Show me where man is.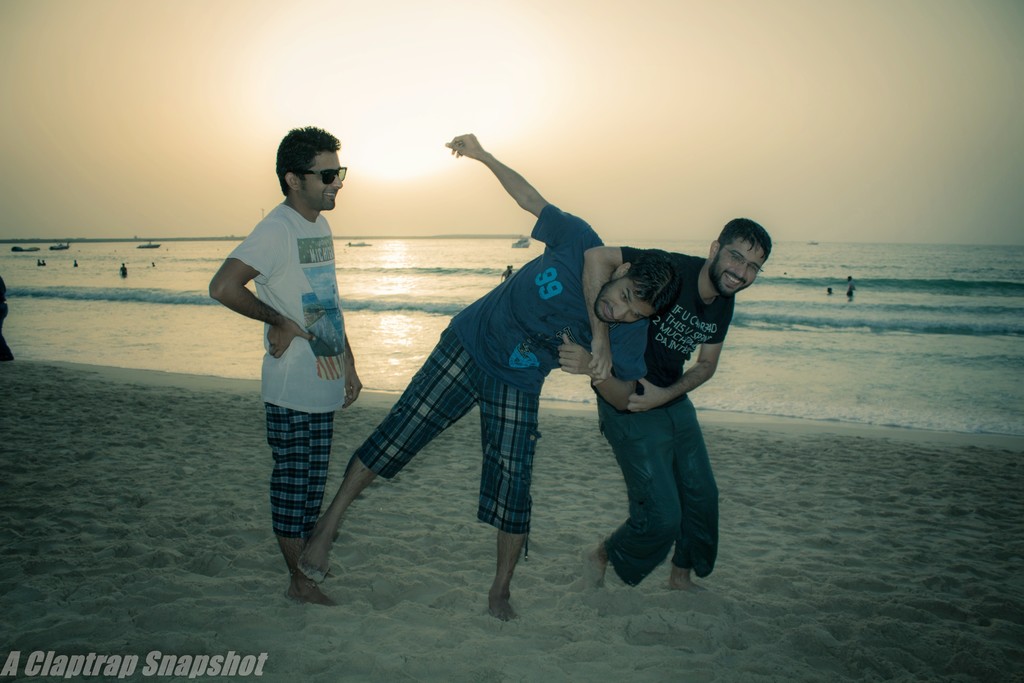
man is at (x1=582, y1=215, x2=771, y2=588).
